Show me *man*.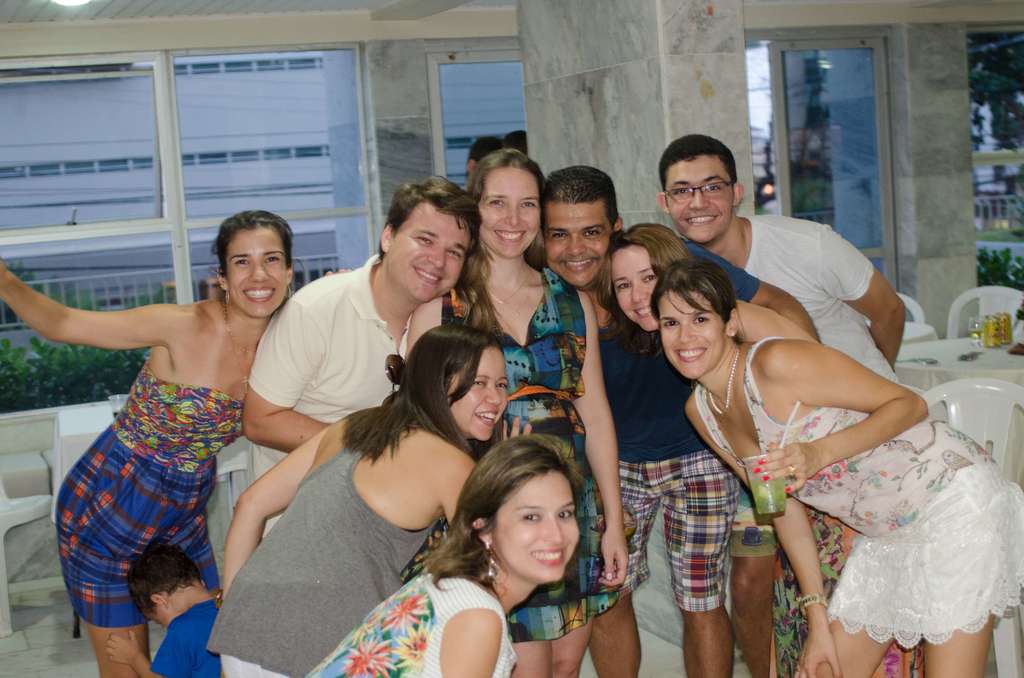
*man* is here: (199,187,469,522).
